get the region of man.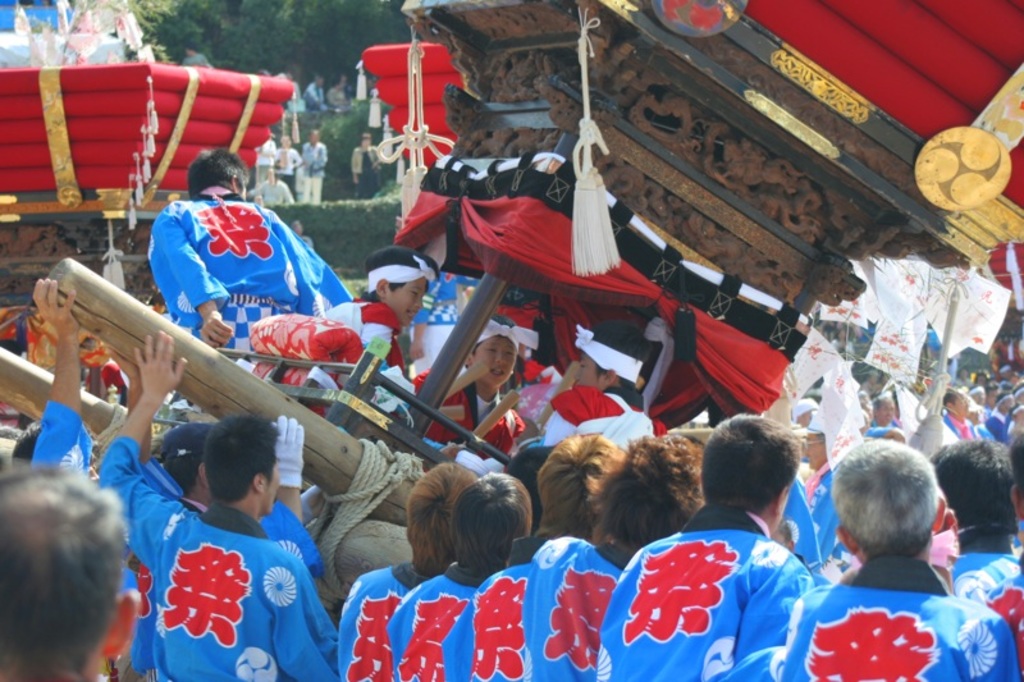
x1=92, y1=330, x2=337, y2=681.
